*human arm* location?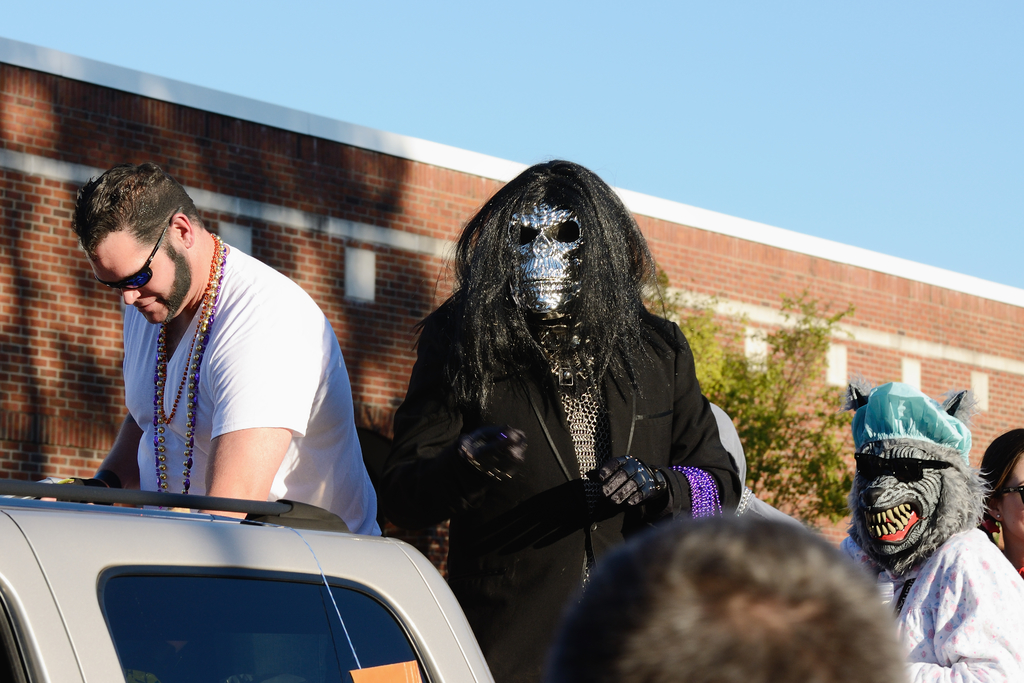
<box>32,353,141,503</box>
